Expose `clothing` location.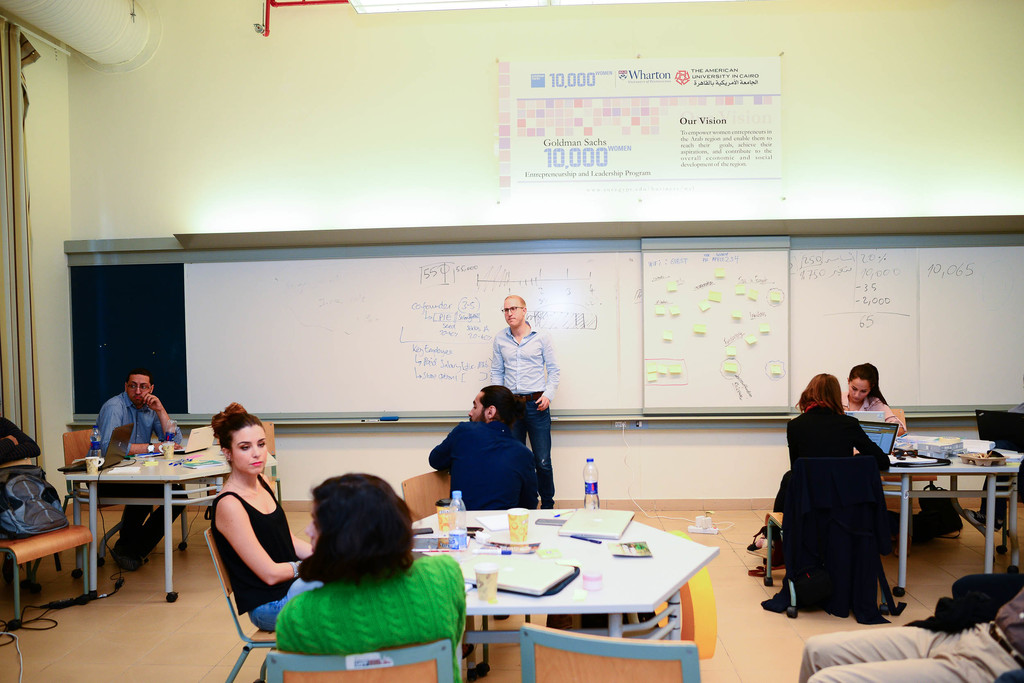
Exposed at [x1=797, y1=572, x2=1023, y2=682].
